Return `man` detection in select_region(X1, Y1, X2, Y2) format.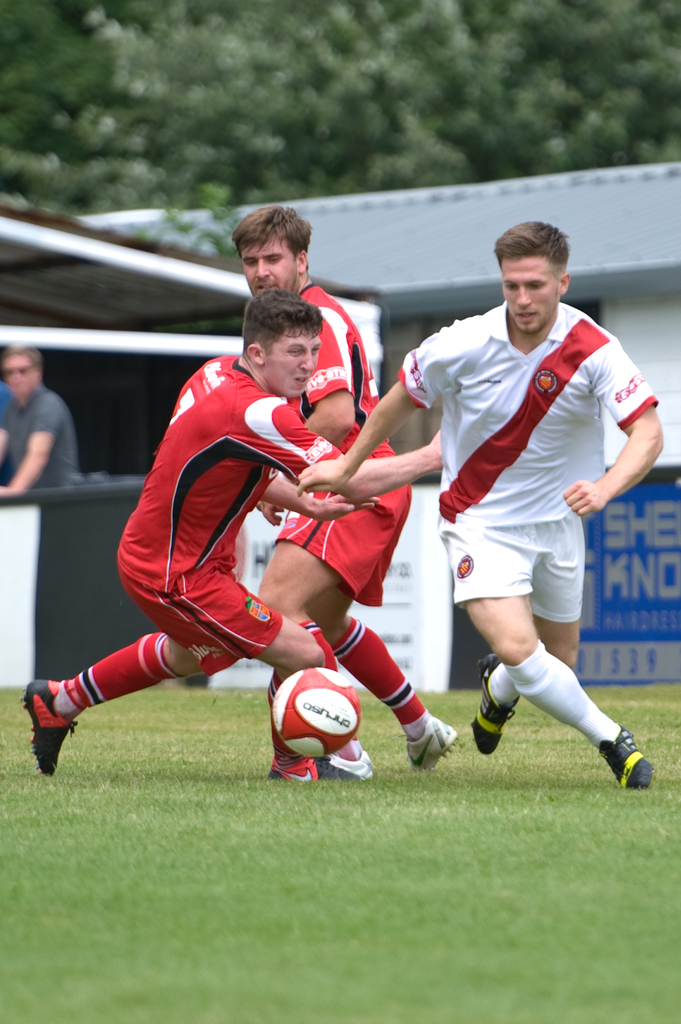
select_region(247, 200, 464, 790).
